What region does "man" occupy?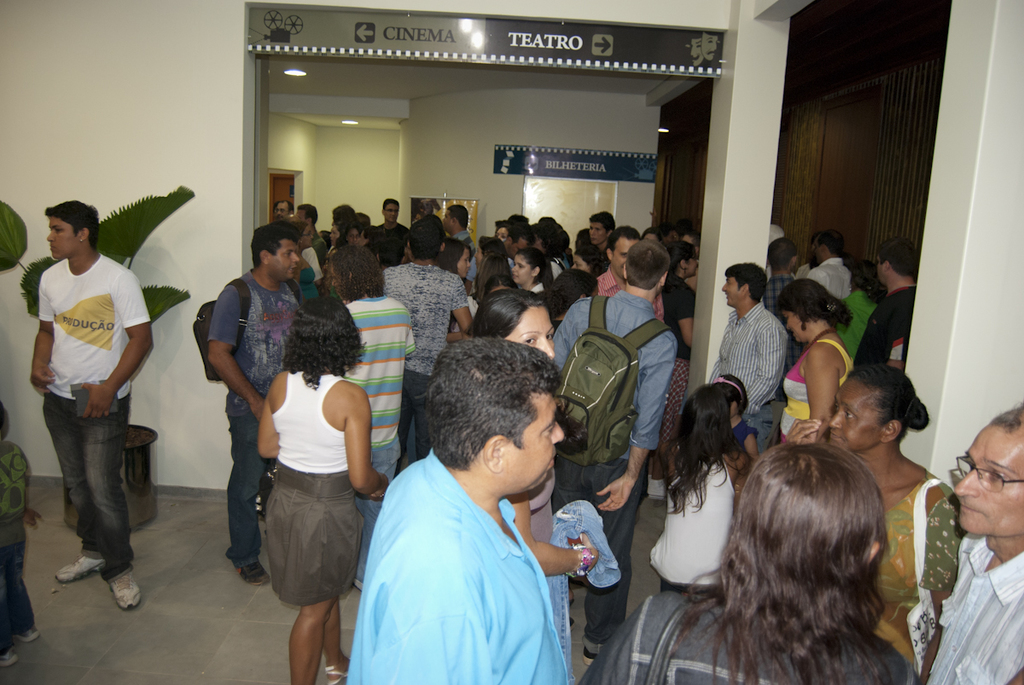
(793,241,817,276).
